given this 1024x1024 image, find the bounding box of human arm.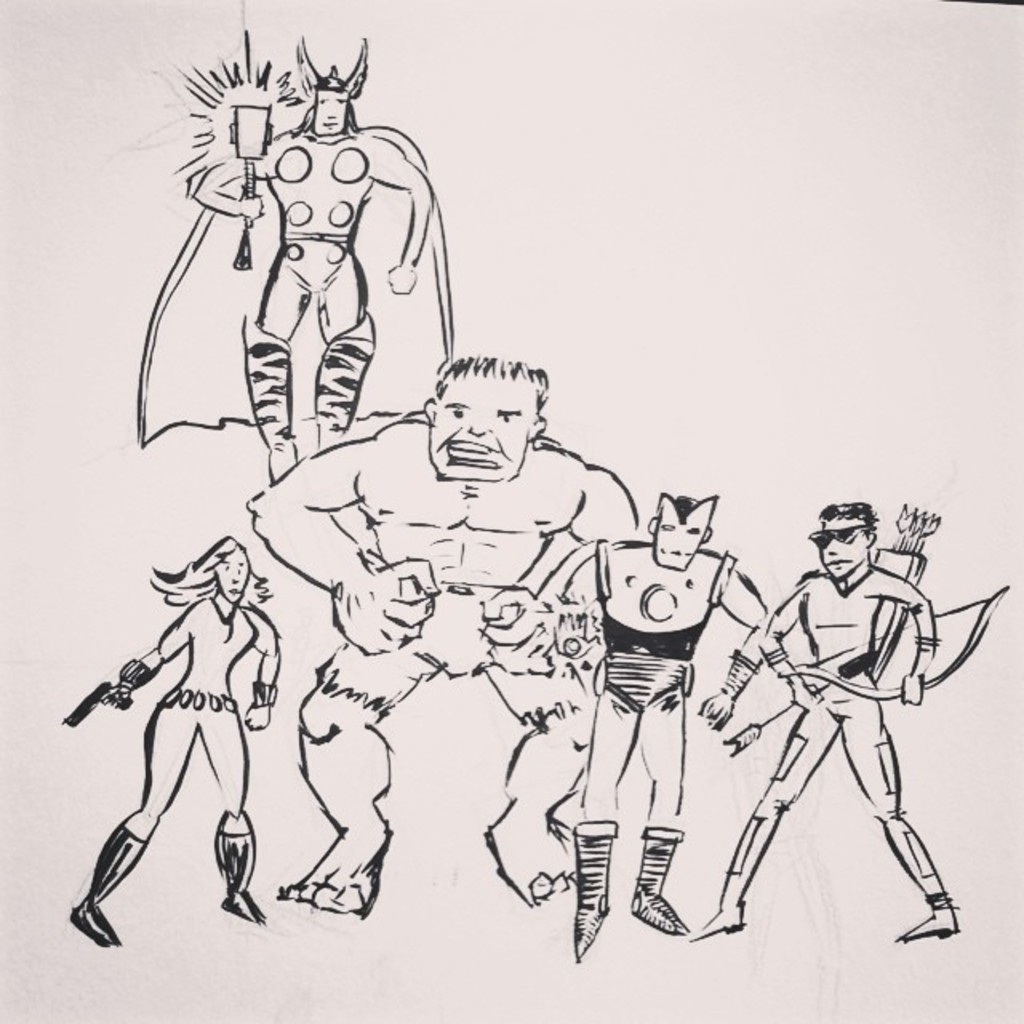
(93,610,198,707).
